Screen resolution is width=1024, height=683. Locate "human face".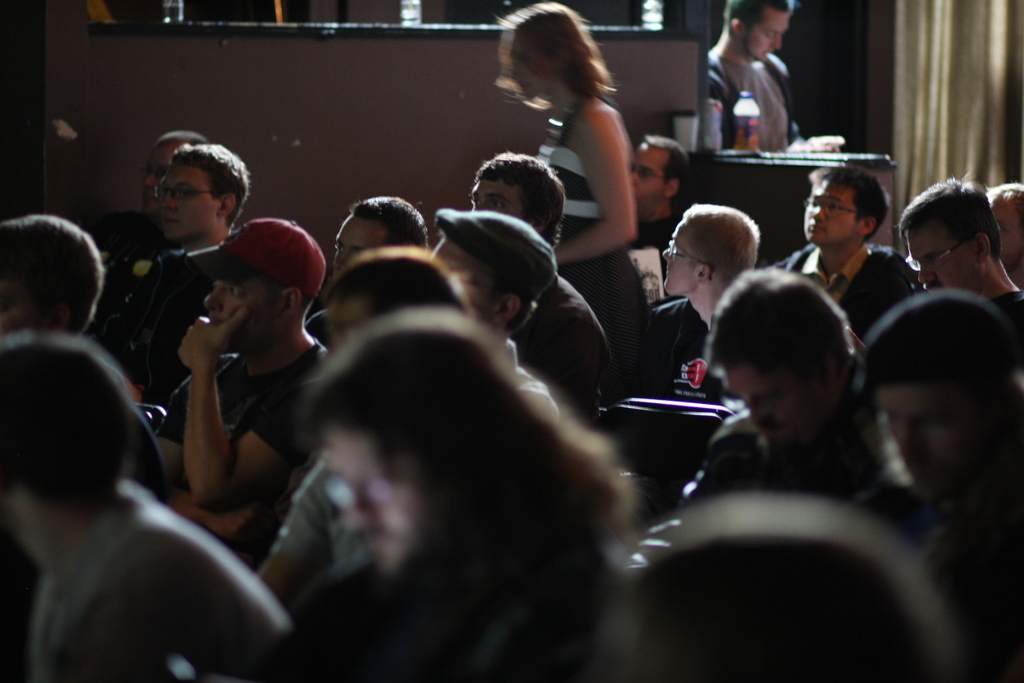
<region>722, 350, 827, 448</region>.
